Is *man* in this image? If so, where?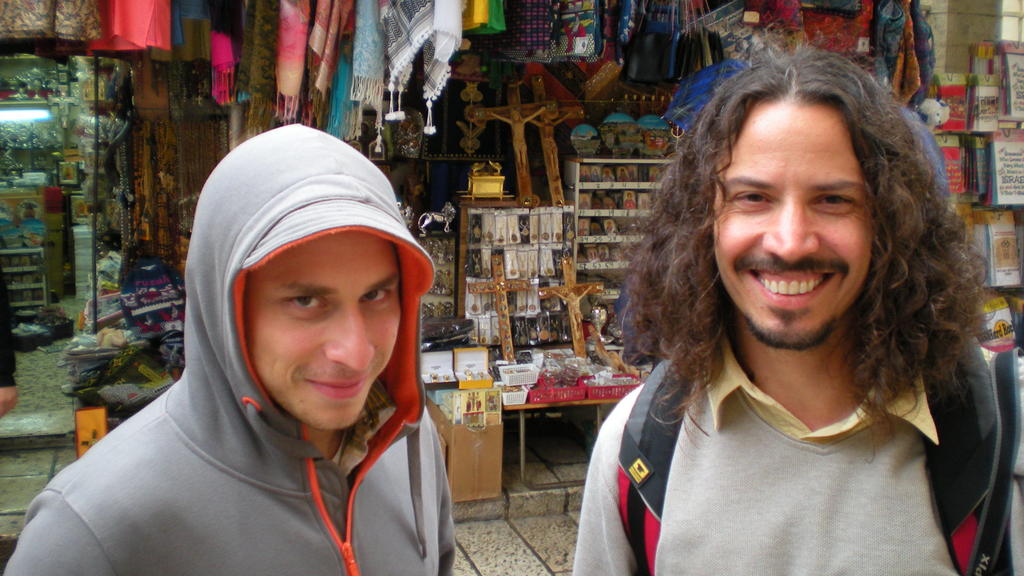
Yes, at locate(4, 124, 454, 575).
